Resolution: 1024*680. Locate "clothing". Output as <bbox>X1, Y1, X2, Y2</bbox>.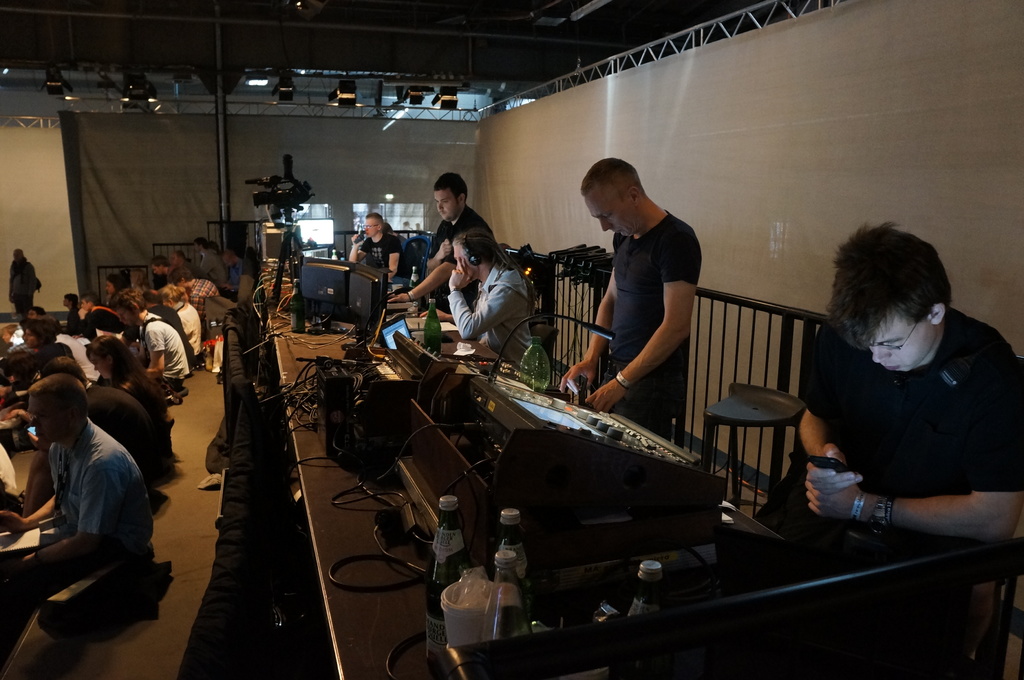
<bbox>798, 308, 1023, 506</bbox>.
